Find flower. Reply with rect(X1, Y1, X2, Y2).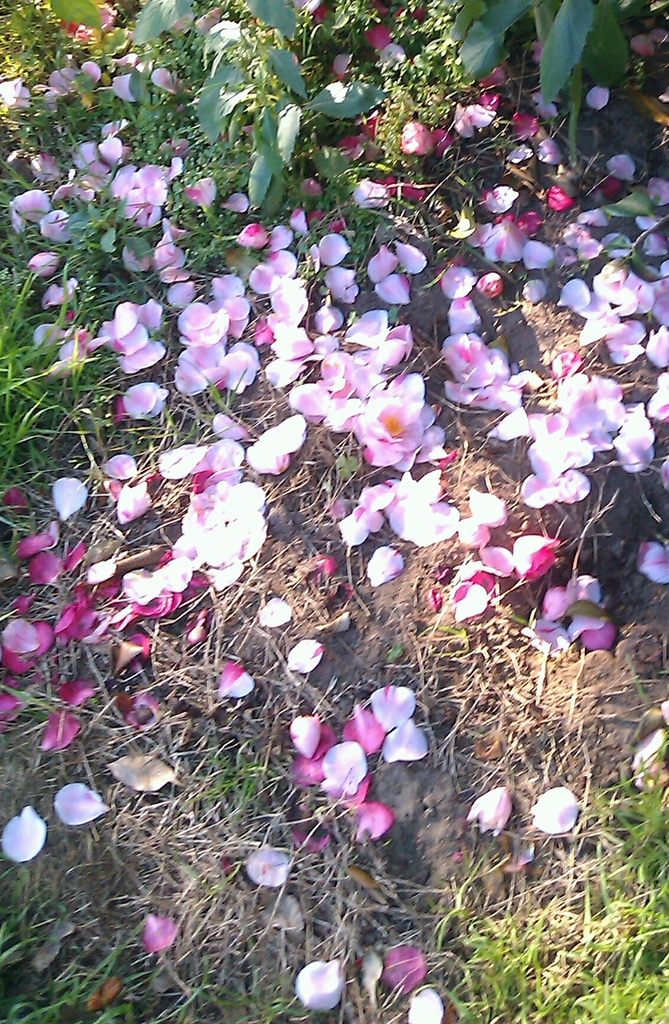
rect(288, 723, 377, 820).
